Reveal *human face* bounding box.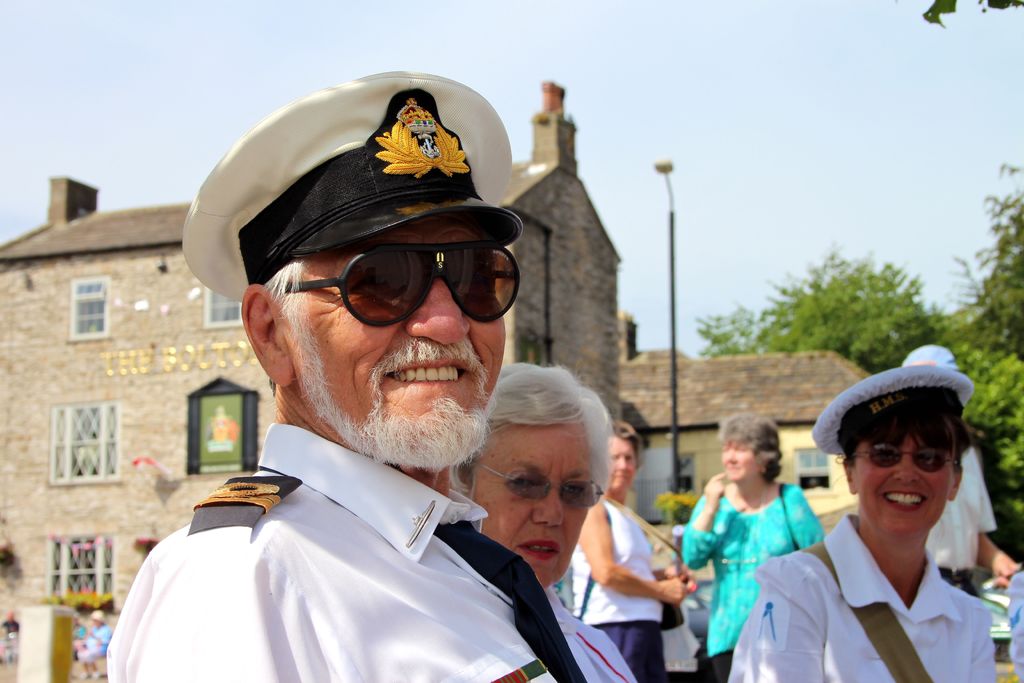
Revealed: [606,445,635,502].
